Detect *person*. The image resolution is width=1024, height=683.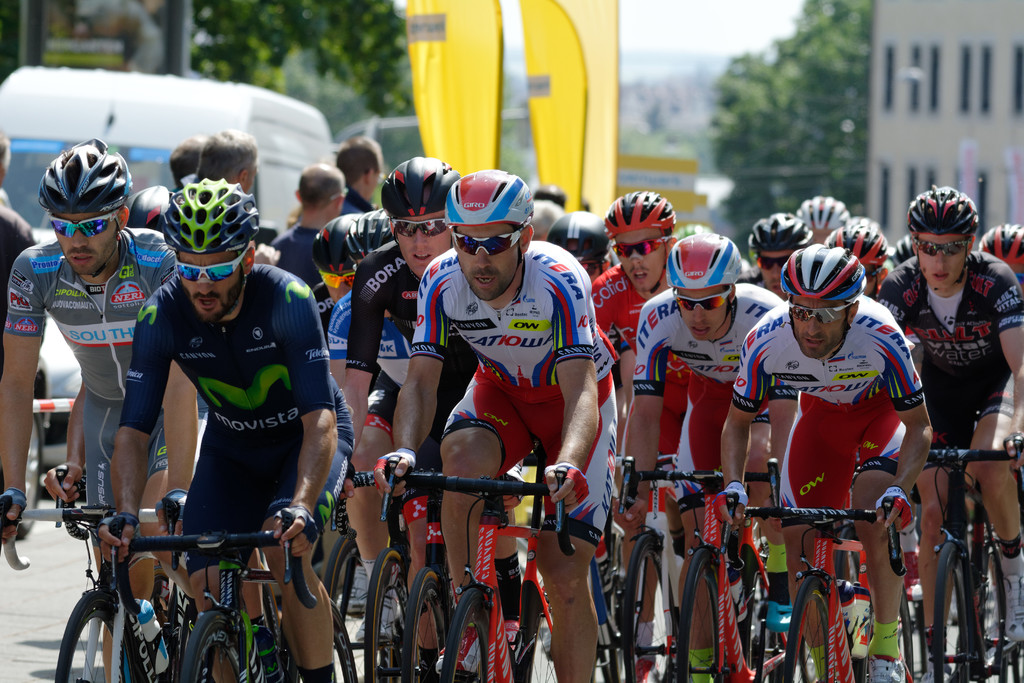
l=309, t=127, r=379, b=191.
